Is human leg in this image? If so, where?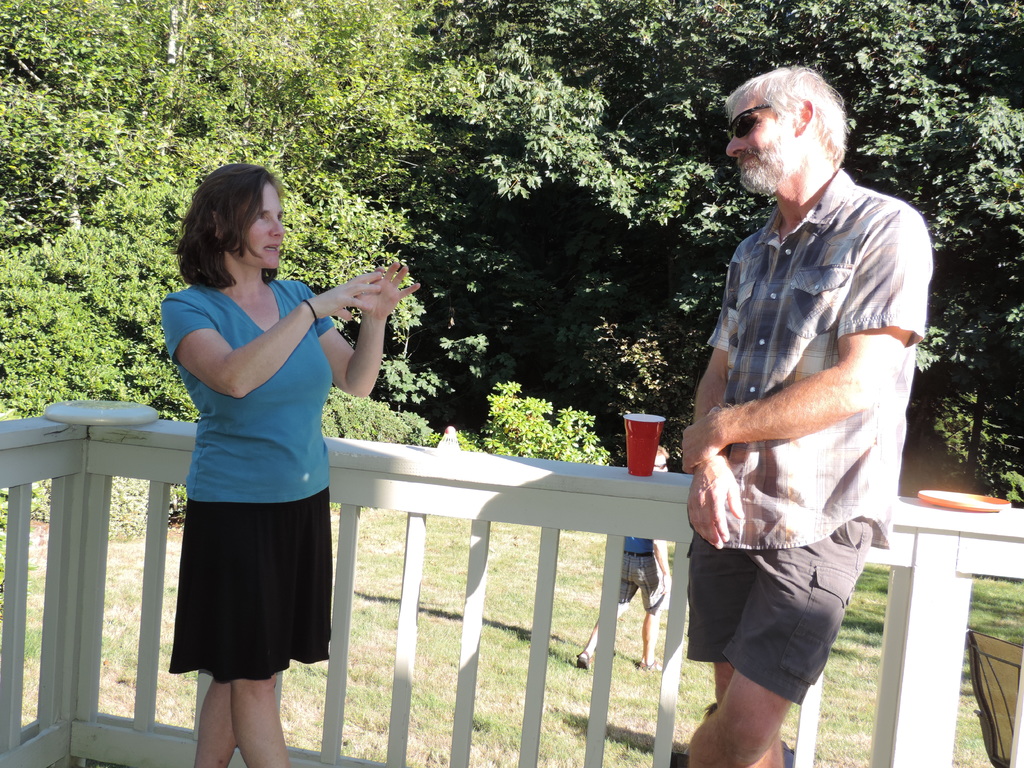
Yes, at bbox=[697, 516, 788, 767].
